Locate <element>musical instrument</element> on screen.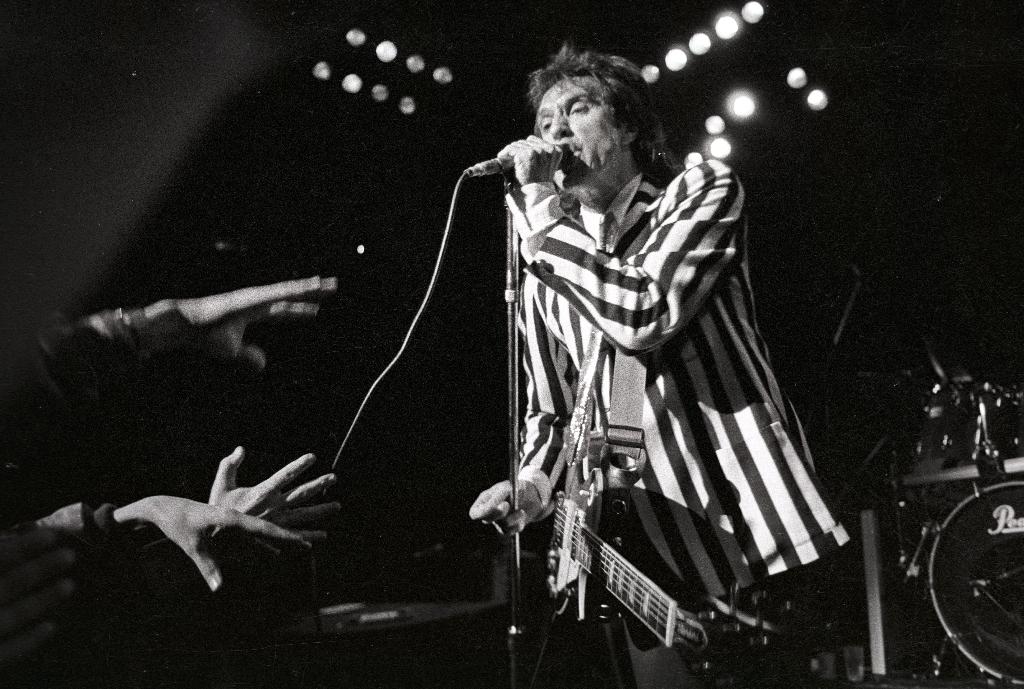
On screen at pyautogui.locateOnScreen(913, 369, 1023, 485).
